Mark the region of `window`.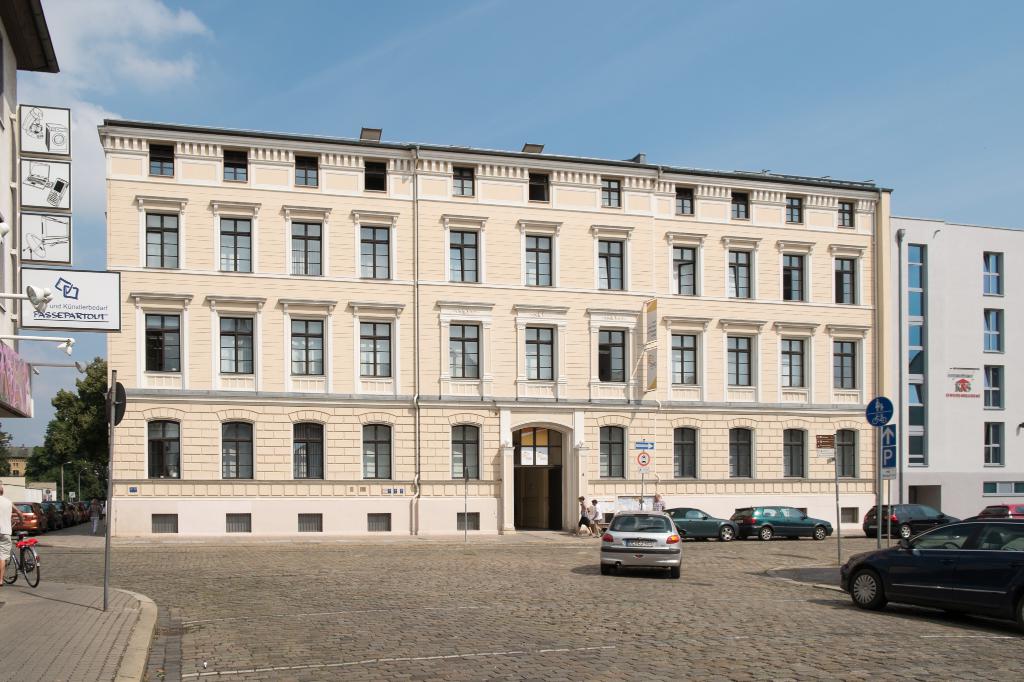
Region: box(671, 241, 701, 294).
